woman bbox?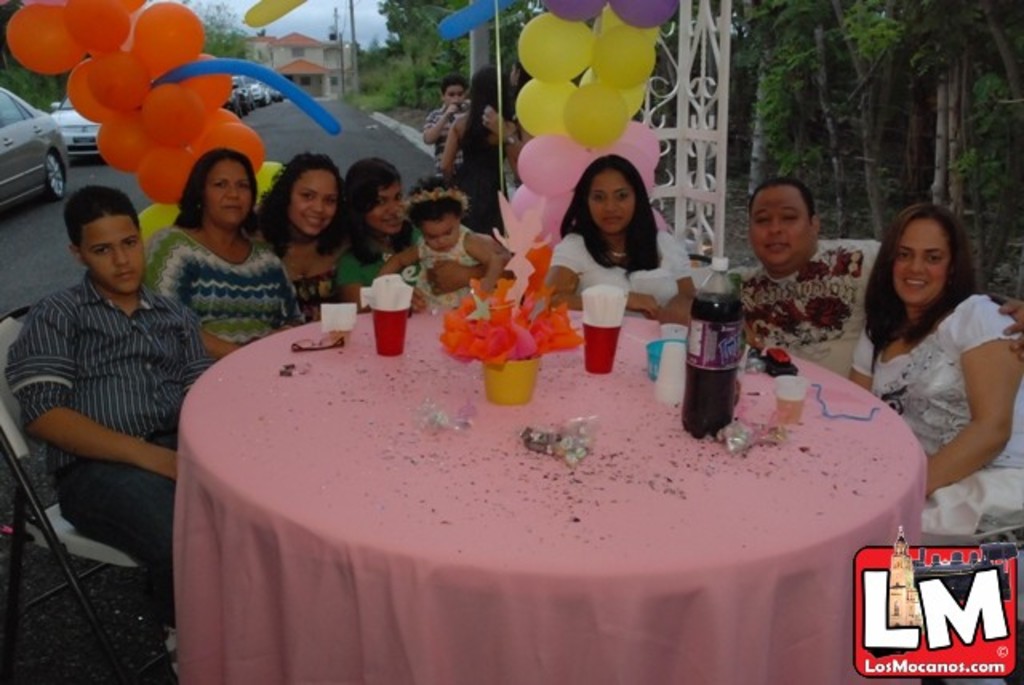
(left=536, top=149, right=702, bottom=341)
